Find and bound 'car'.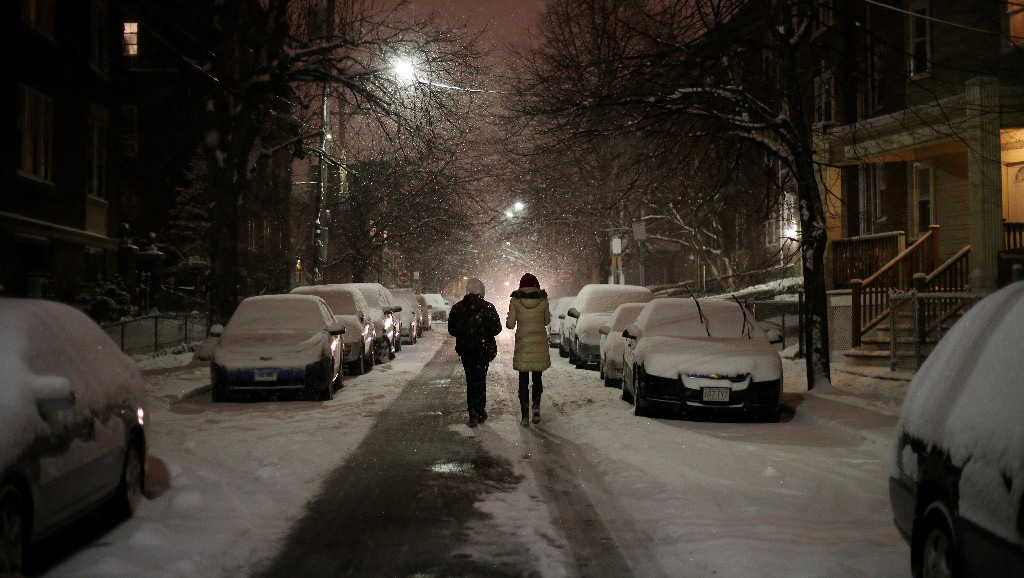
Bound: bbox(0, 296, 149, 568).
